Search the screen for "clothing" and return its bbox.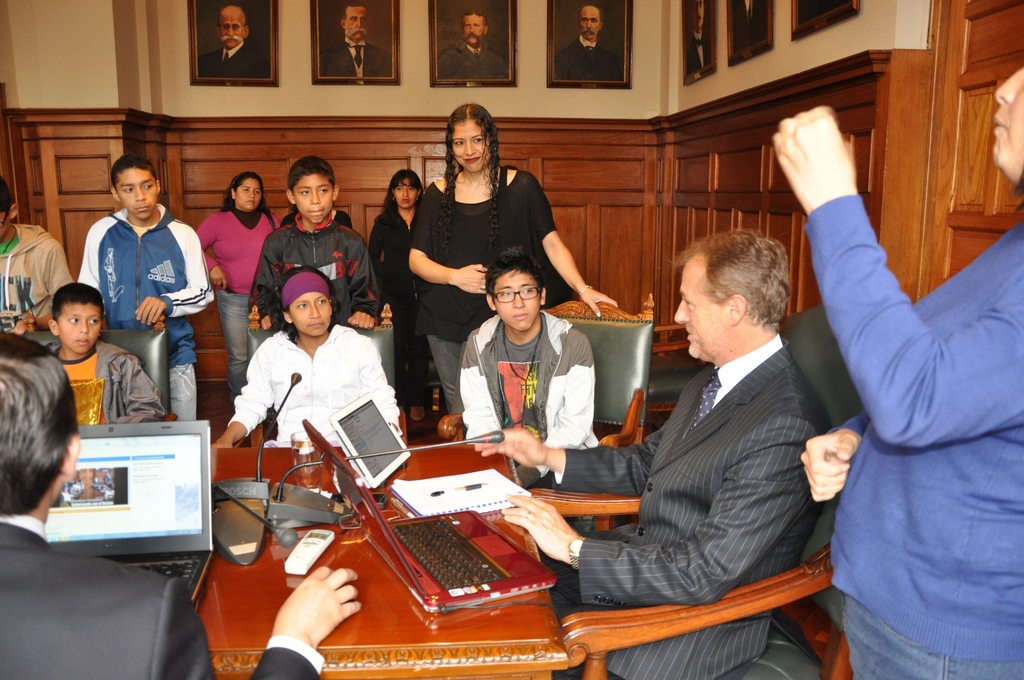
Found: l=796, t=90, r=1009, b=679.
